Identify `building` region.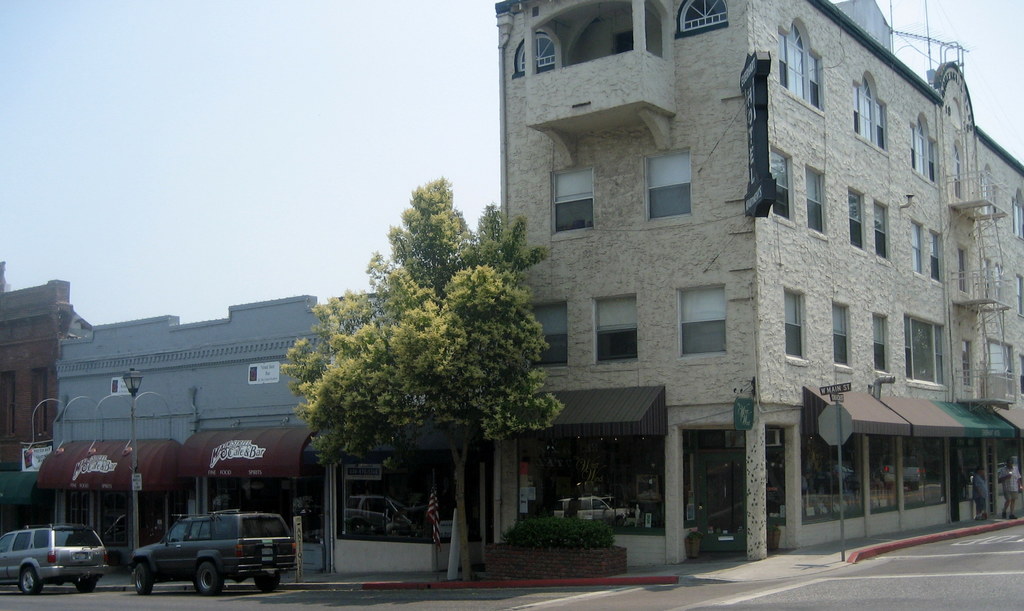
Region: 0,262,89,468.
